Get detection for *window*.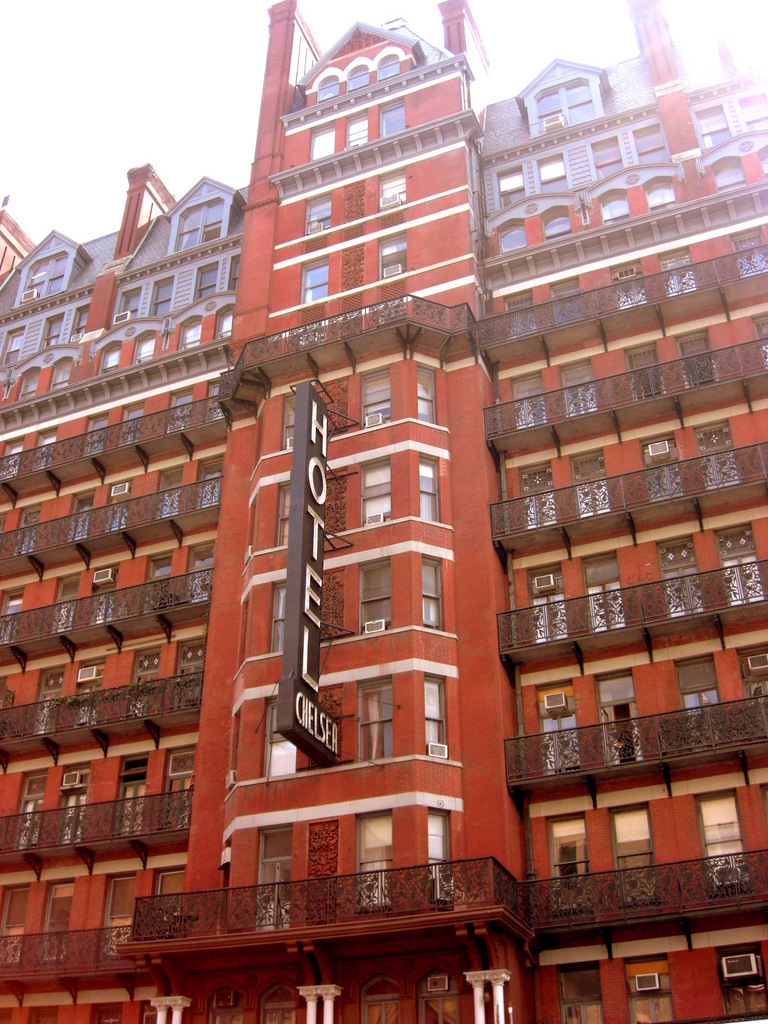
Detection: bbox=[187, 261, 219, 301].
